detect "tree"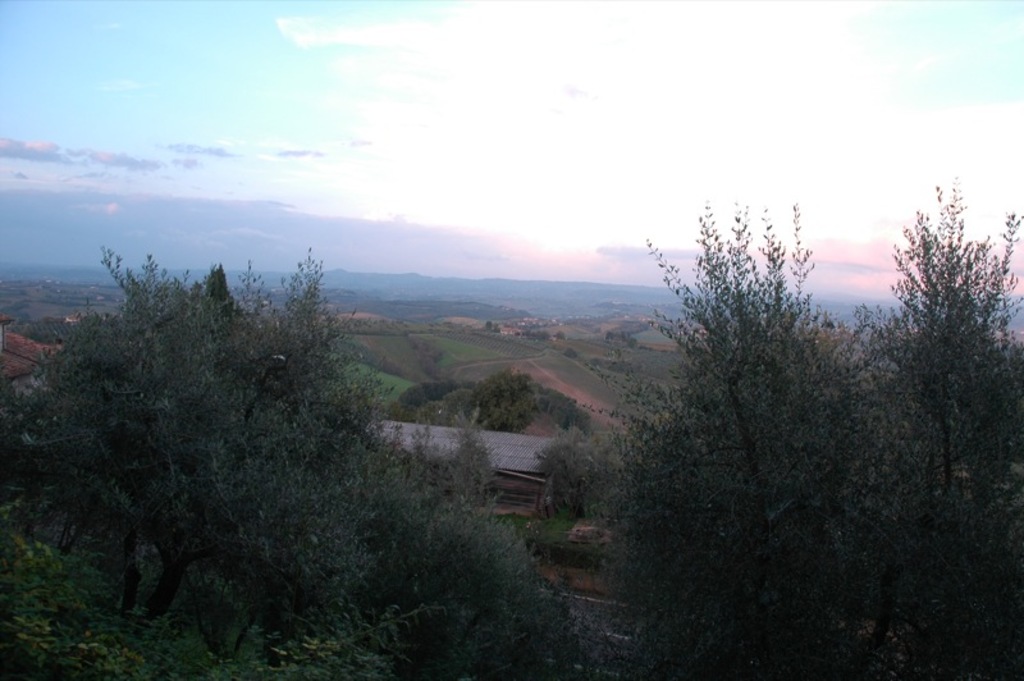
x1=481 y1=319 x2=500 y2=332
